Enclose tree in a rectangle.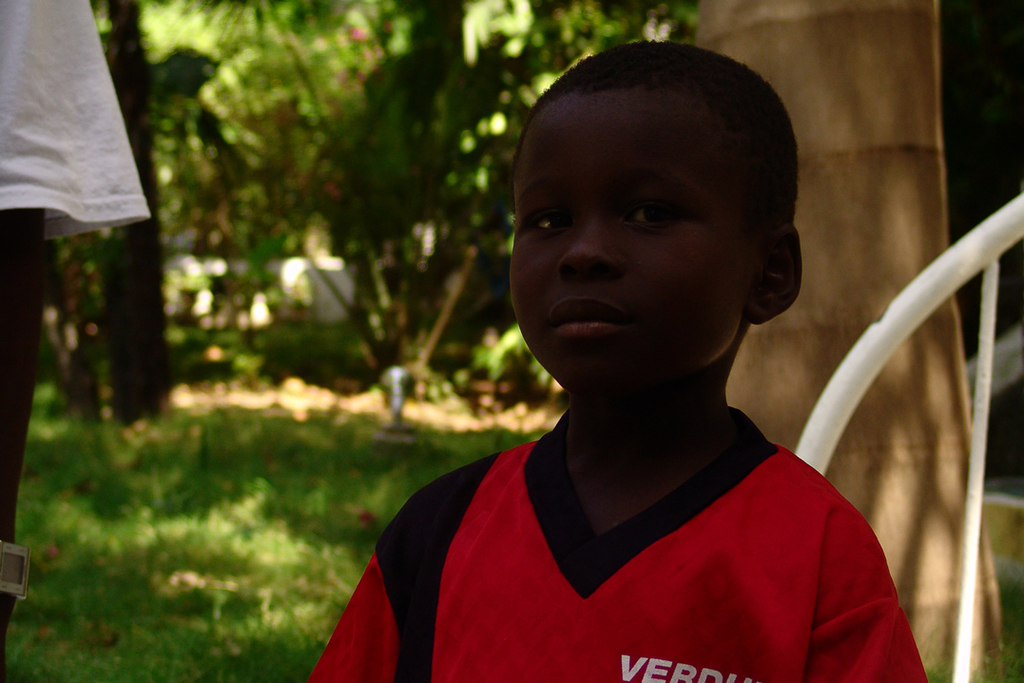
[x1=682, y1=0, x2=1016, y2=682].
